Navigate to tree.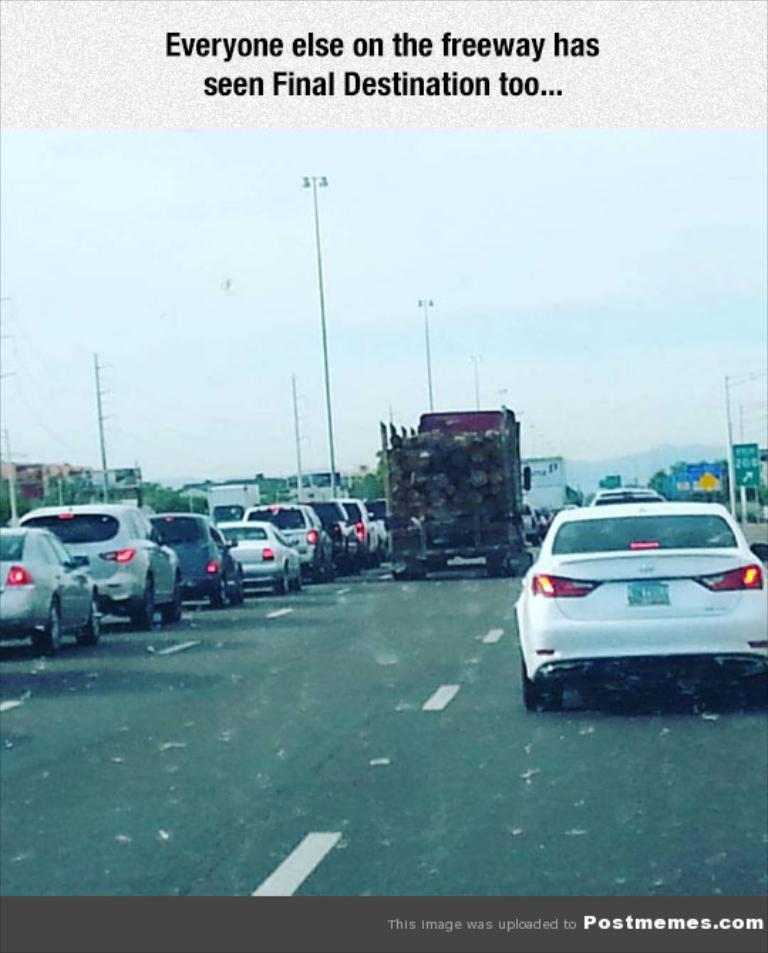
Navigation target: left=644, top=465, right=674, bottom=498.
